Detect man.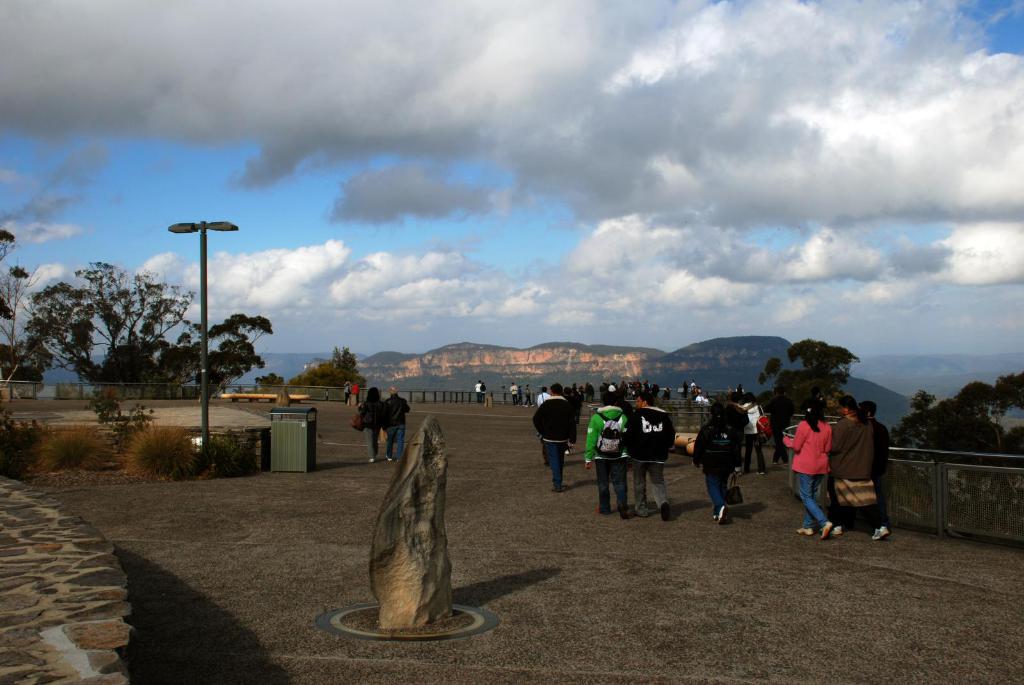
Detected at locate(476, 376, 488, 407).
